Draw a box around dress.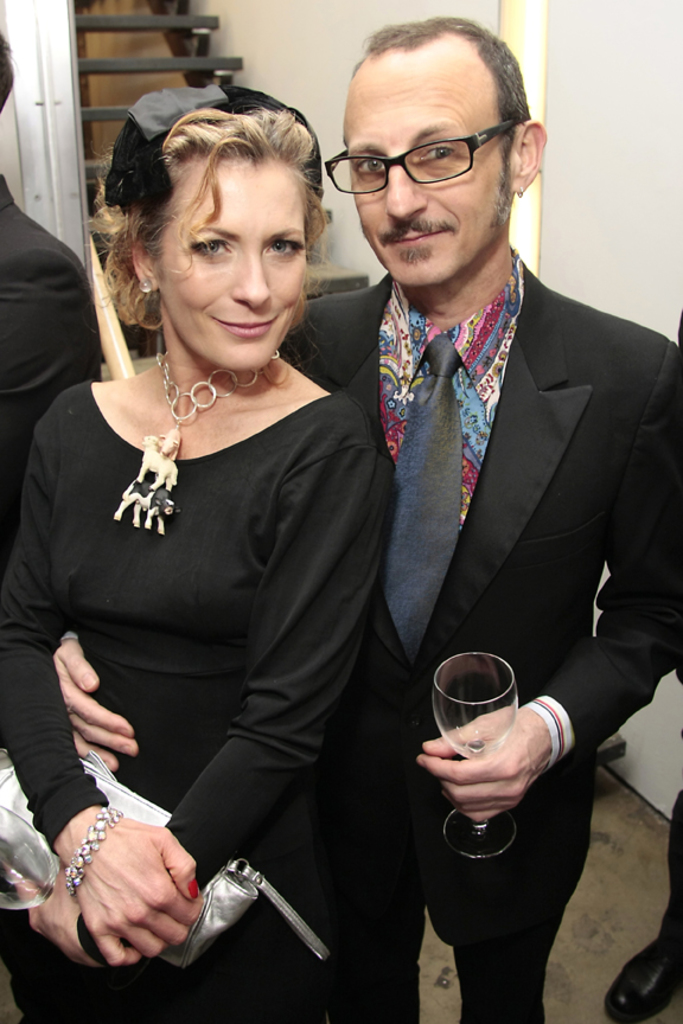
left=0, top=390, right=397, bottom=1023.
